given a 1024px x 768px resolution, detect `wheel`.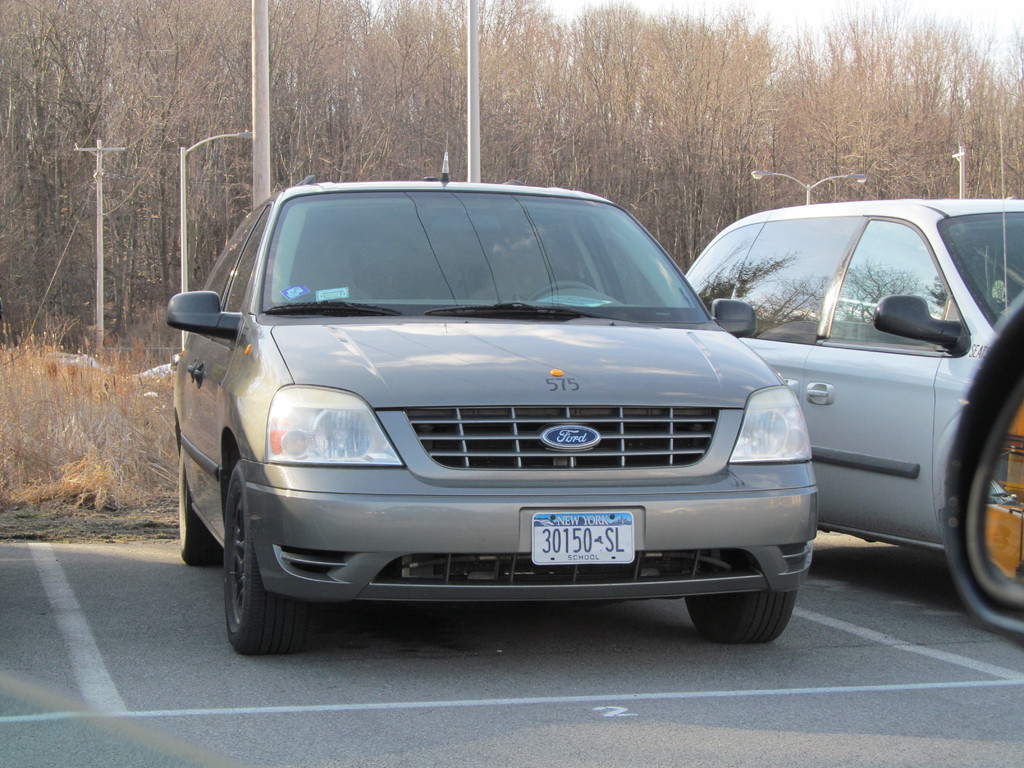
box(685, 554, 795, 637).
